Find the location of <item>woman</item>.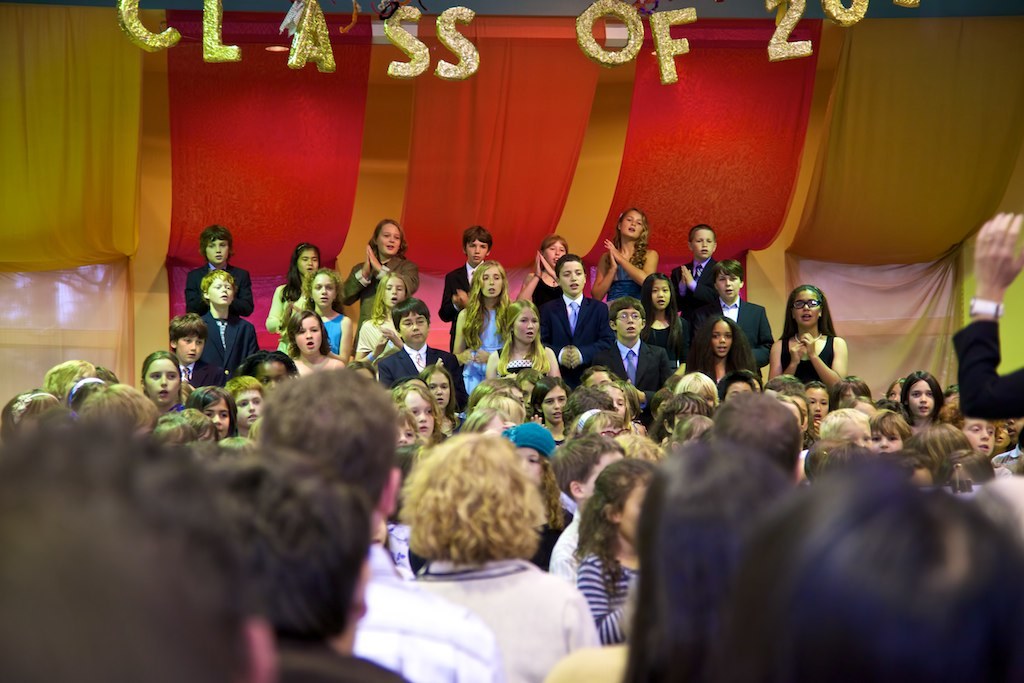
Location: [left=778, top=282, right=860, bottom=405].
